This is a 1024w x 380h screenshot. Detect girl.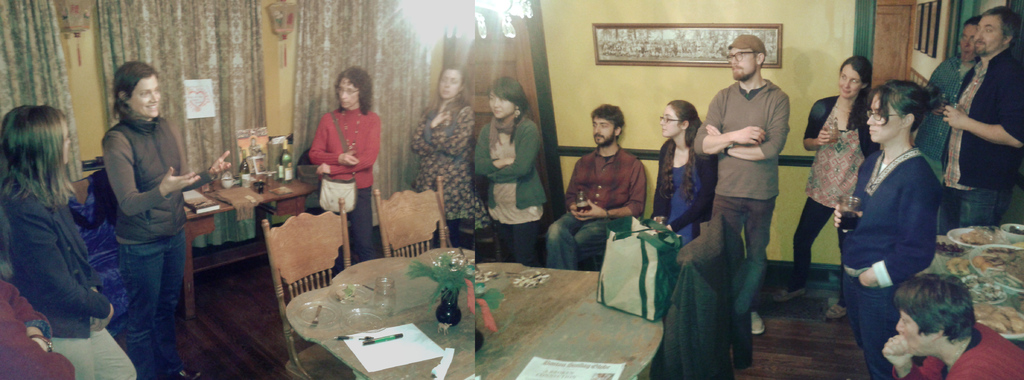
Rect(0, 104, 136, 379).
